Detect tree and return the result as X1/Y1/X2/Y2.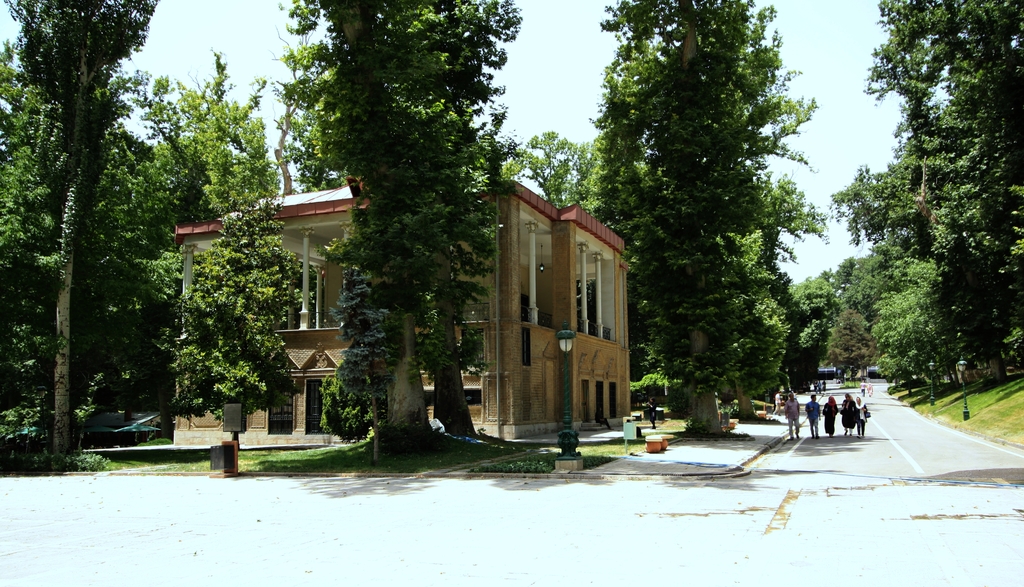
0/0/159/468.
